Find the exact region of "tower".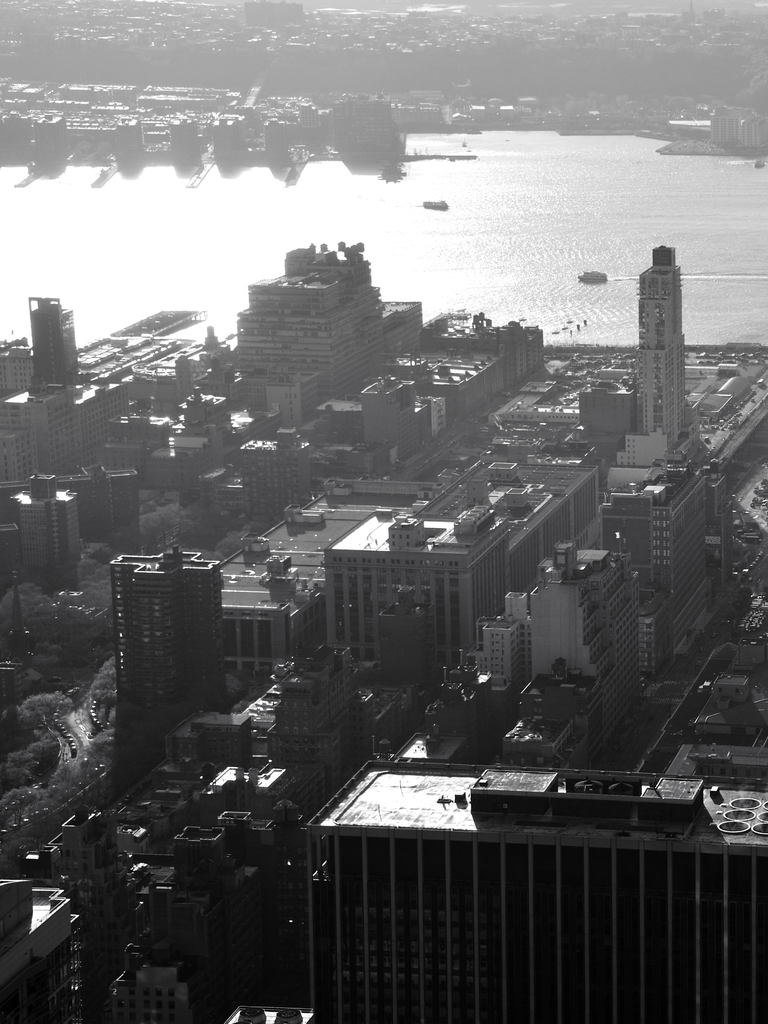
Exact region: bbox=[637, 246, 681, 428].
